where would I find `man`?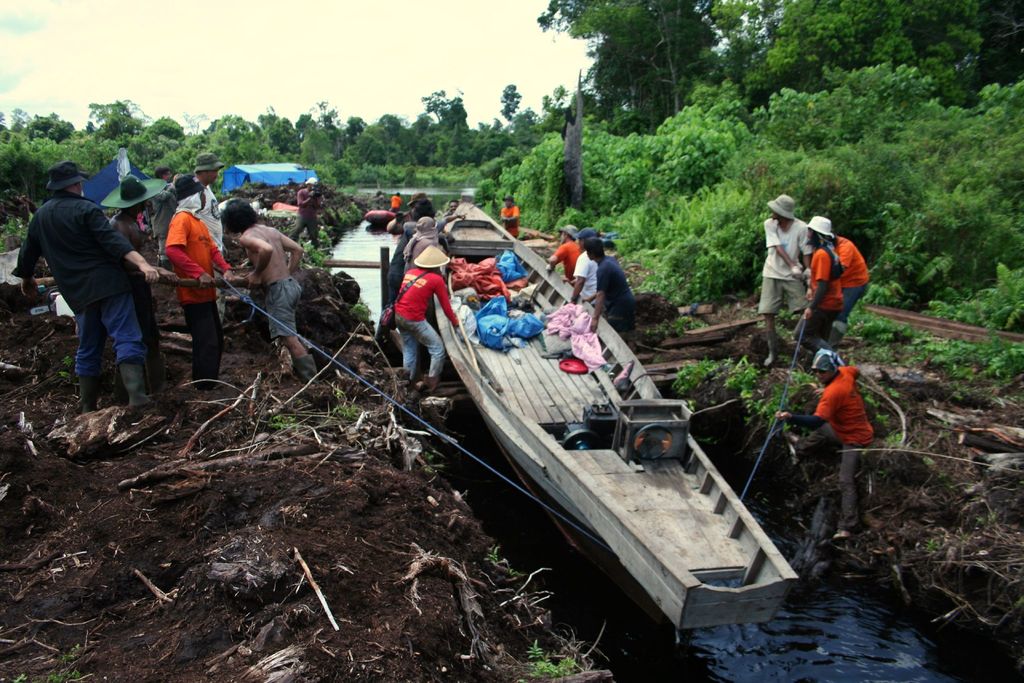
At crop(447, 197, 460, 219).
